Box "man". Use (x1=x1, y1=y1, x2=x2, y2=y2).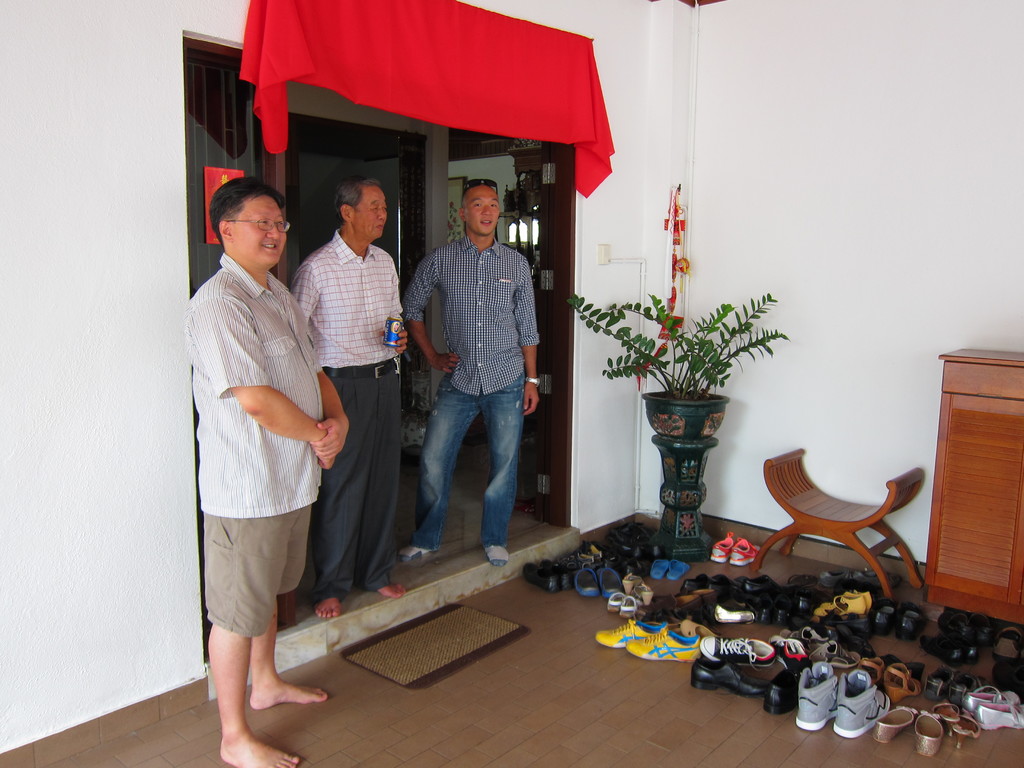
(x1=184, y1=166, x2=358, y2=765).
